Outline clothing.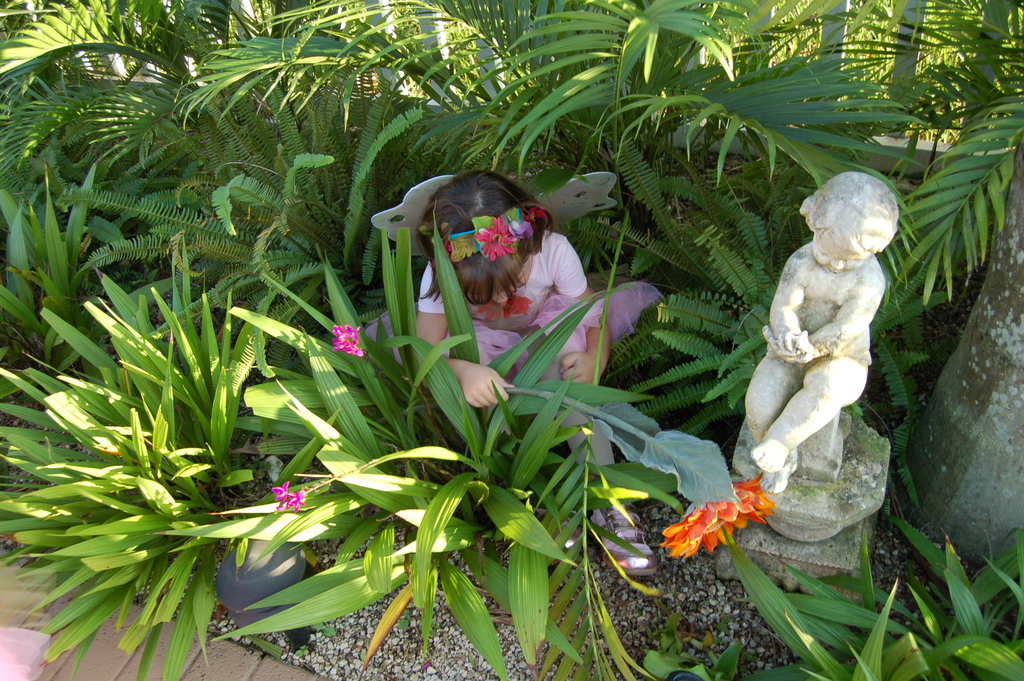
Outline: box=[362, 230, 675, 423].
